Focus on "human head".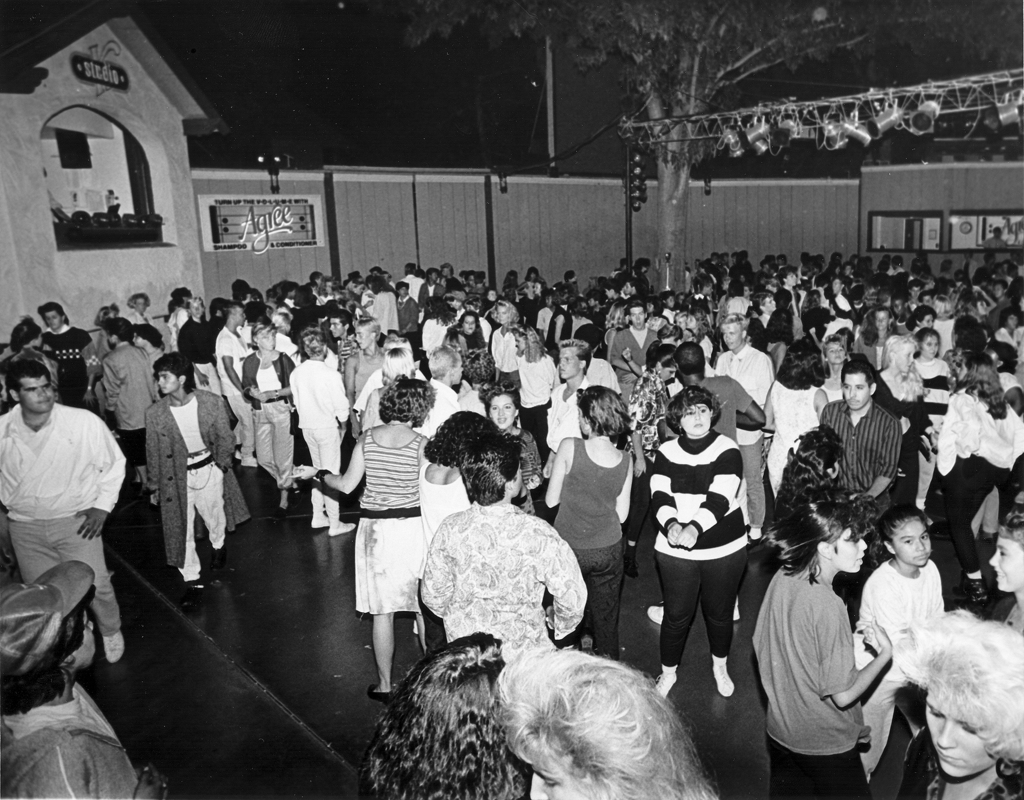
Focused at <region>467, 272, 473, 286</region>.
